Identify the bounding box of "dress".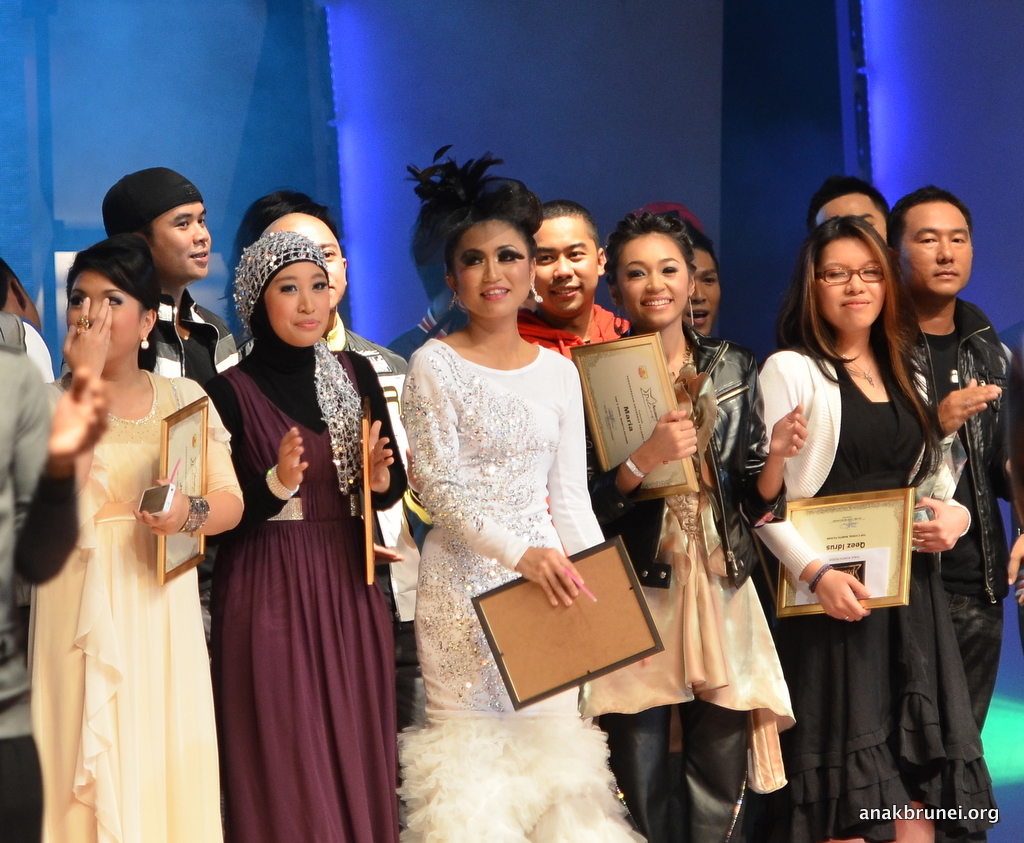
{"left": 584, "top": 353, "right": 791, "bottom": 790}.
